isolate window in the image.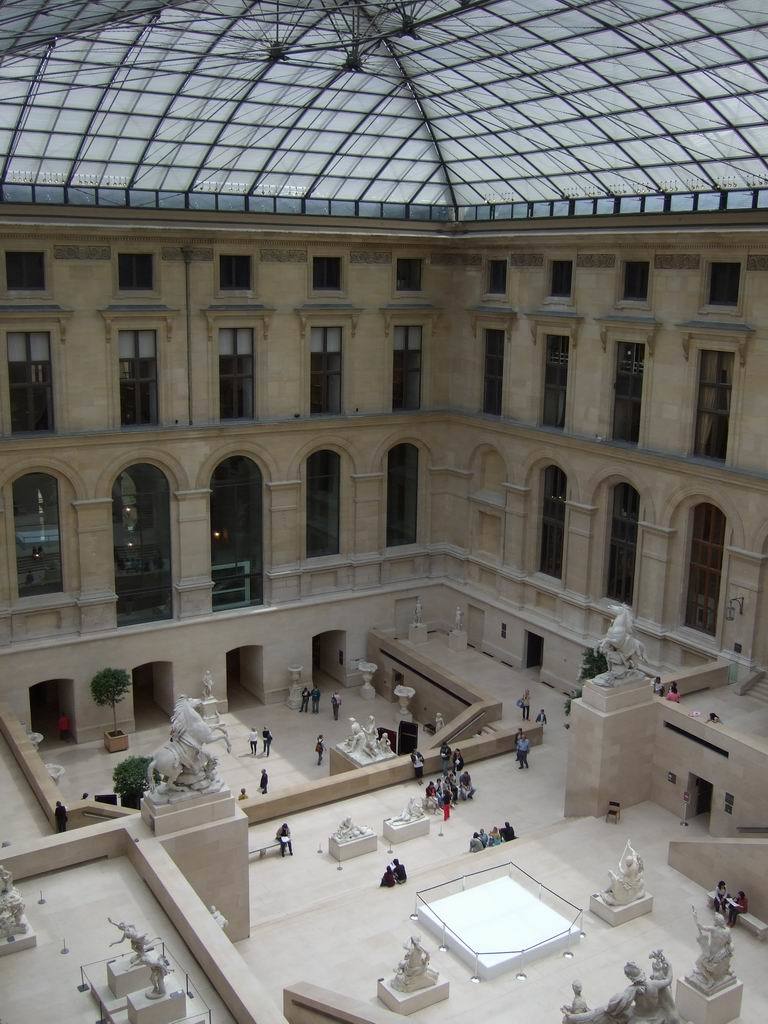
Isolated region: x1=306 y1=449 x2=340 y2=558.
